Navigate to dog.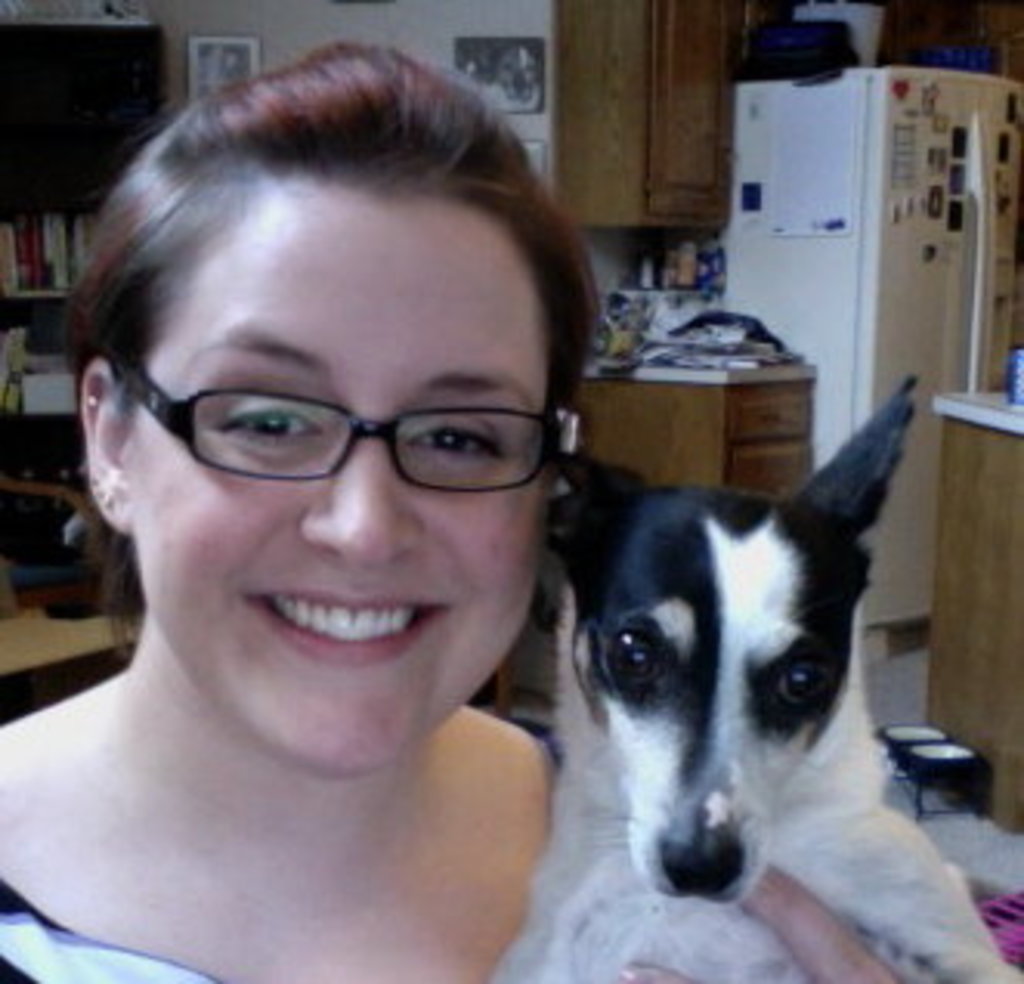
Navigation target: [left=483, top=374, right=1021, bottom=981].
